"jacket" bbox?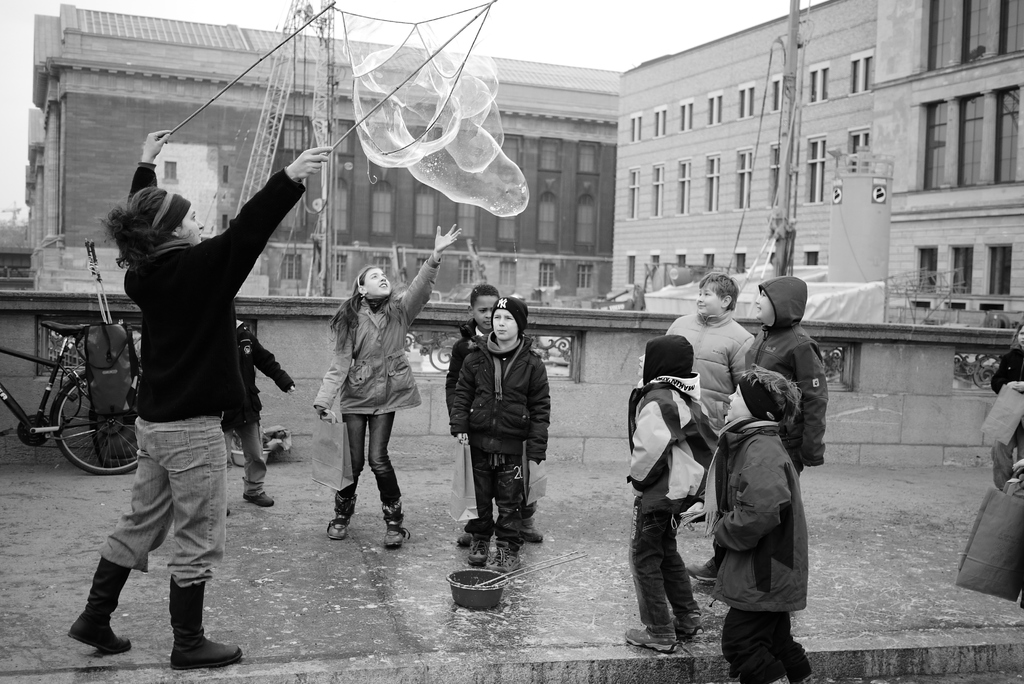
(x1=746, y1=277, x2=827, y2=469)
